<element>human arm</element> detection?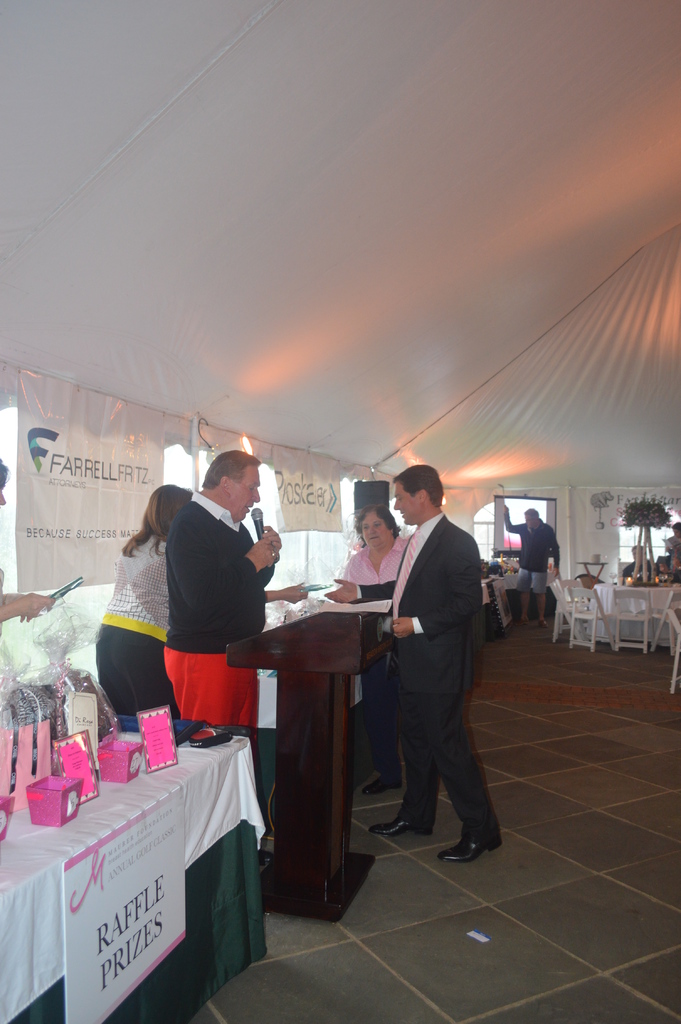
{"left": 258, "top": 527, "right": 282, "bottom": 583}
